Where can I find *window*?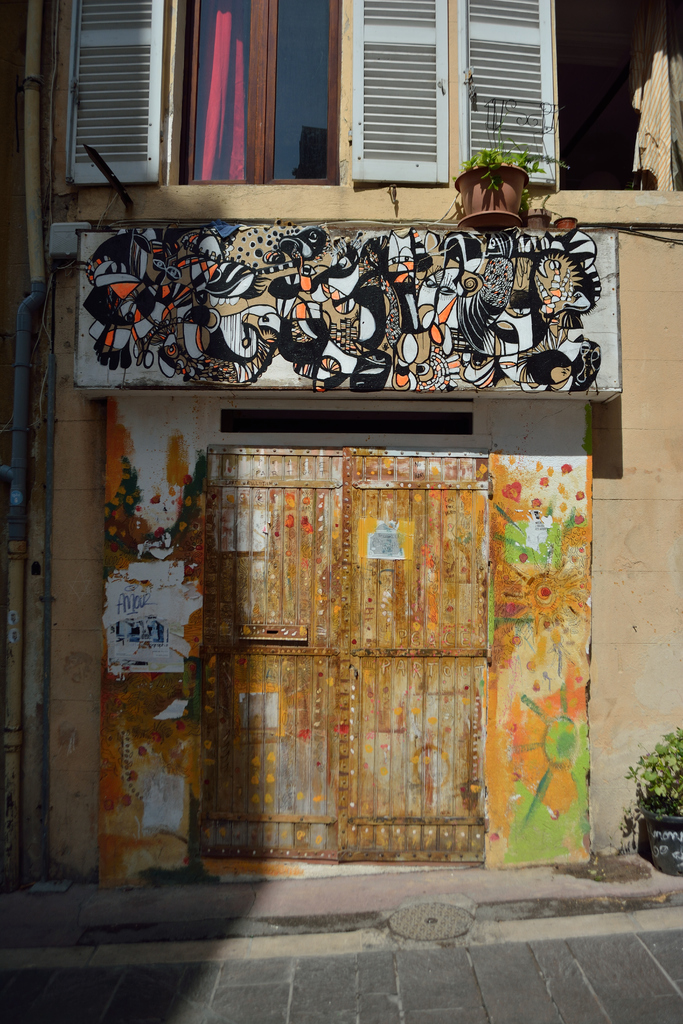
You can find it at [352, 0, 559, 188].
